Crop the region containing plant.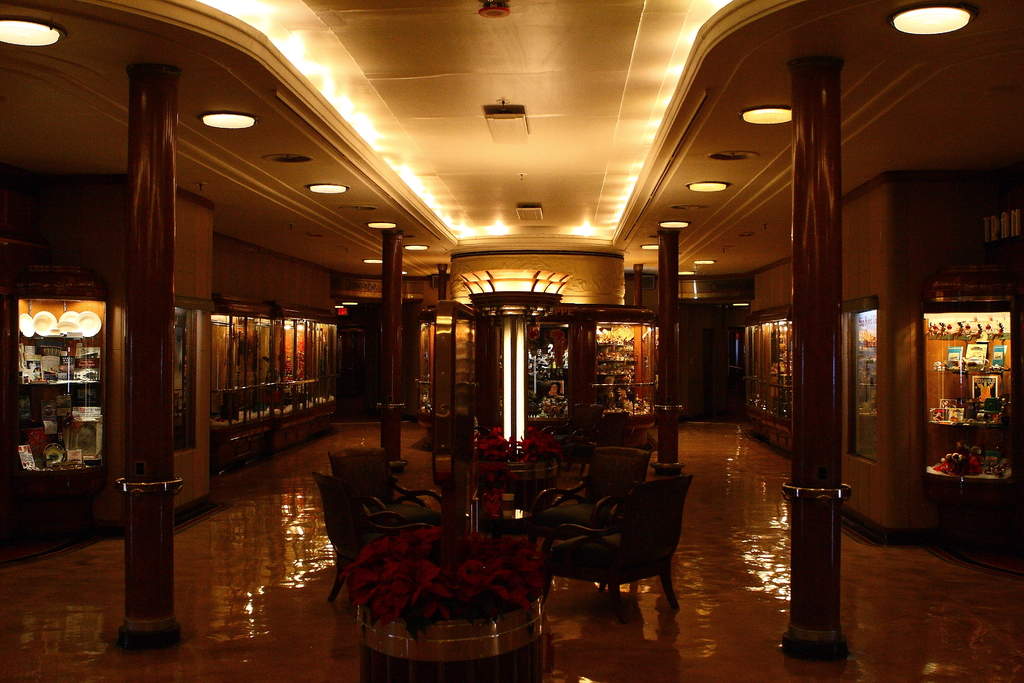
Crop region: detection(510, 425, 561, 471).
